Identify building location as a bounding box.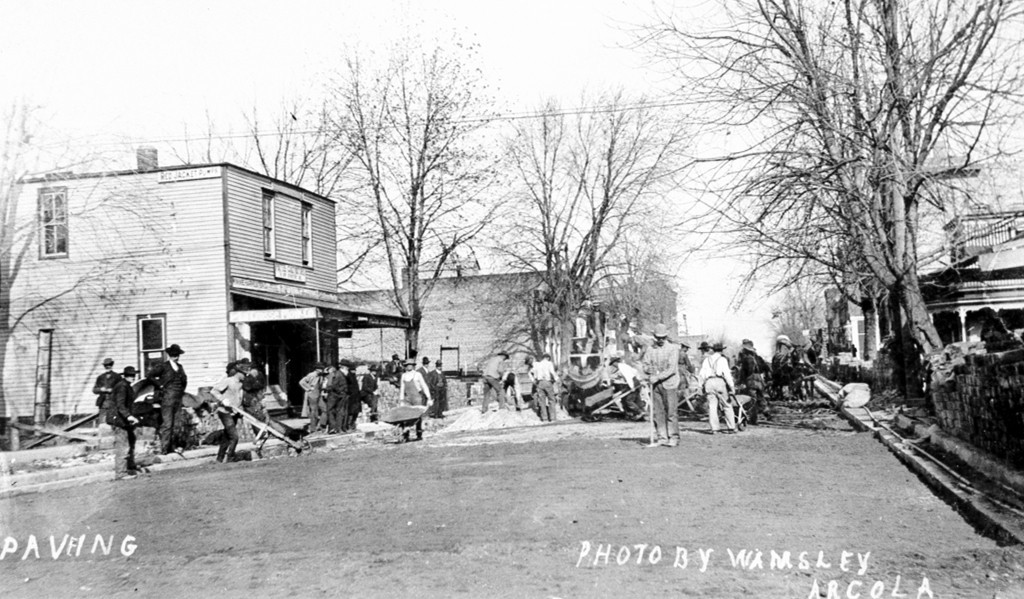
<bbox>918, 198, 1023, 357</bbox>.
